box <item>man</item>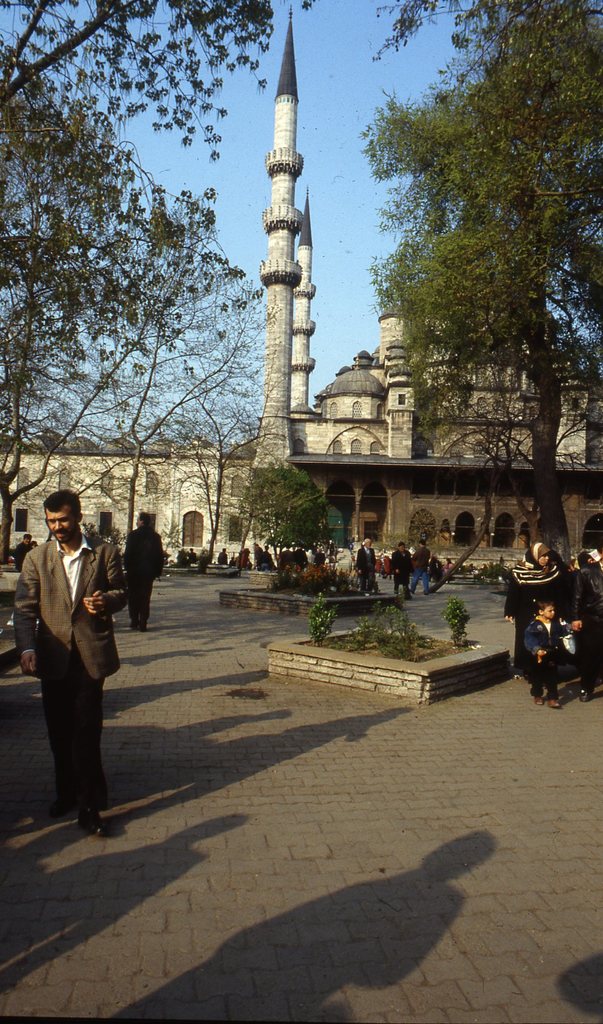
locate(14, 483, 121, 827)
